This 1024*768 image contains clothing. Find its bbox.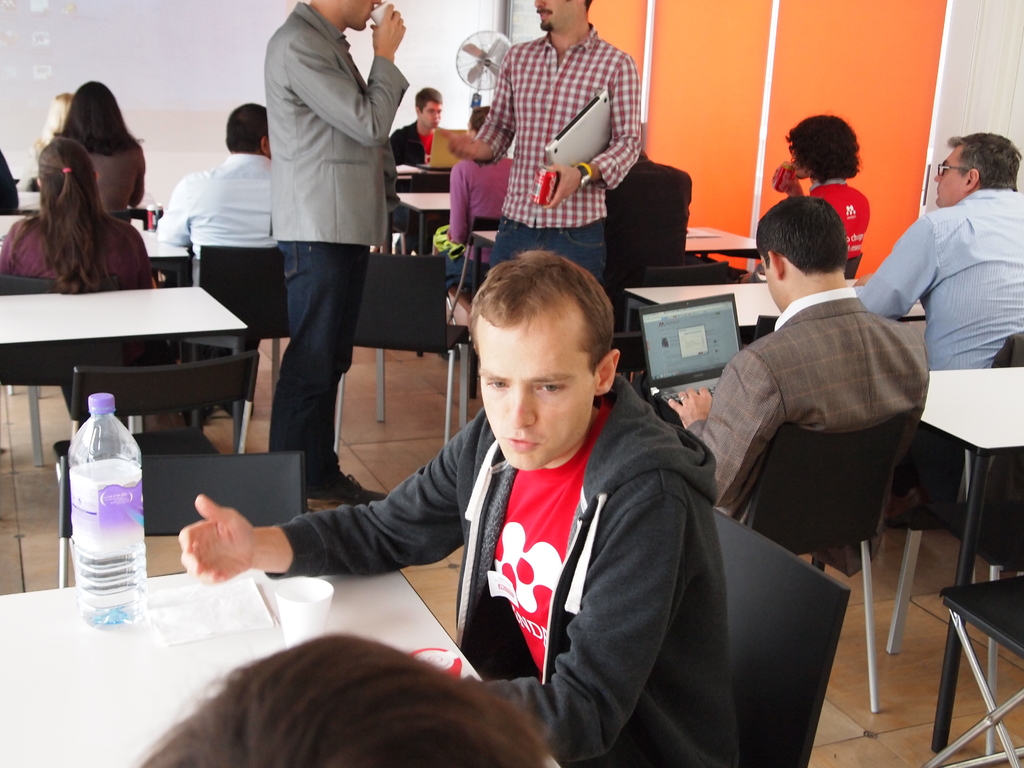
l=268, t=369, r=740, b=767.
